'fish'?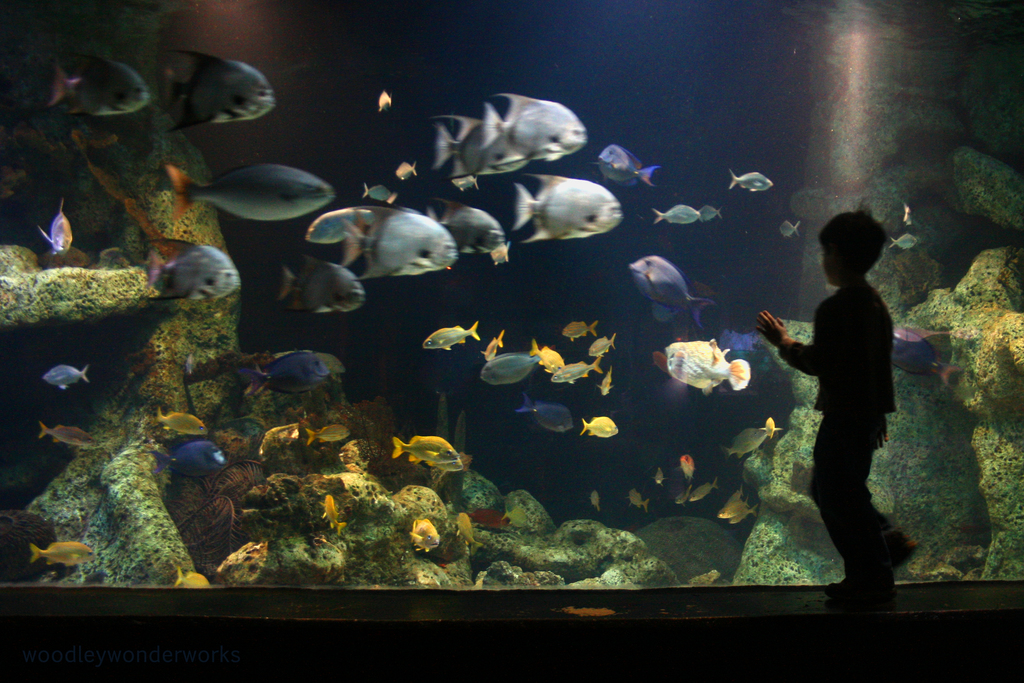
locate(692, 483, 719, 500)
